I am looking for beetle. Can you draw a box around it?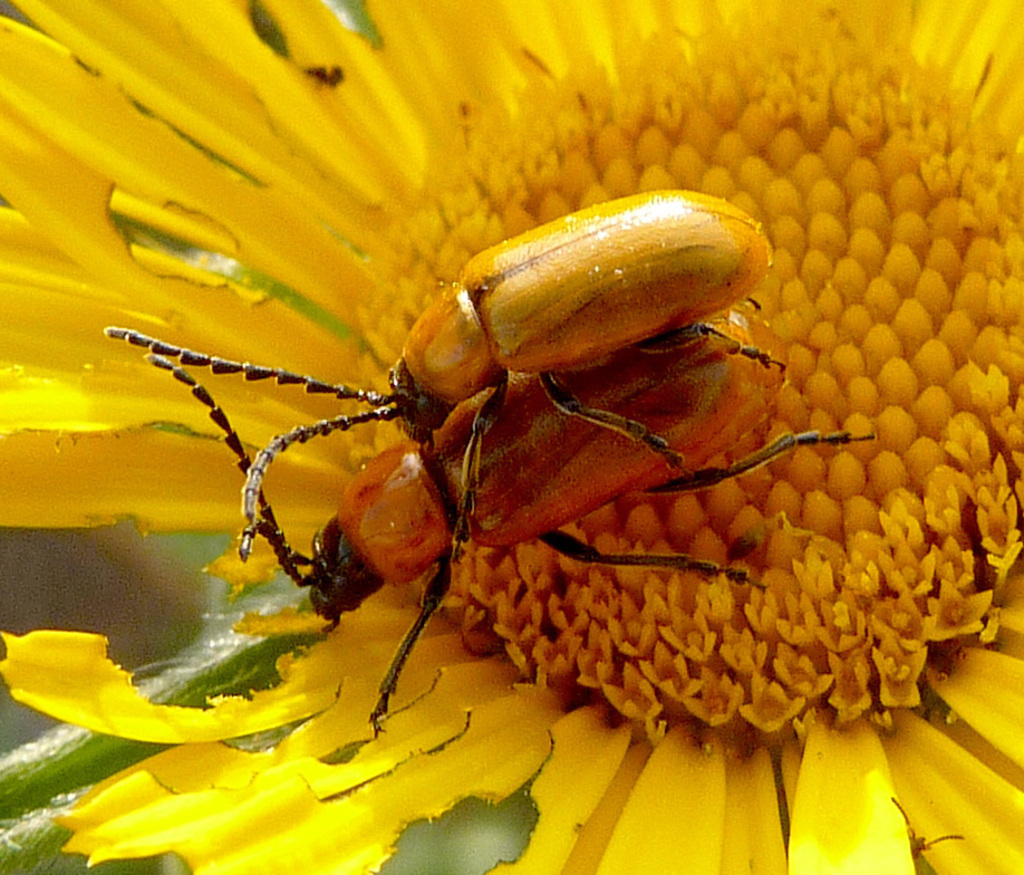
Sure, the bounding box is 147/301/875/733.
